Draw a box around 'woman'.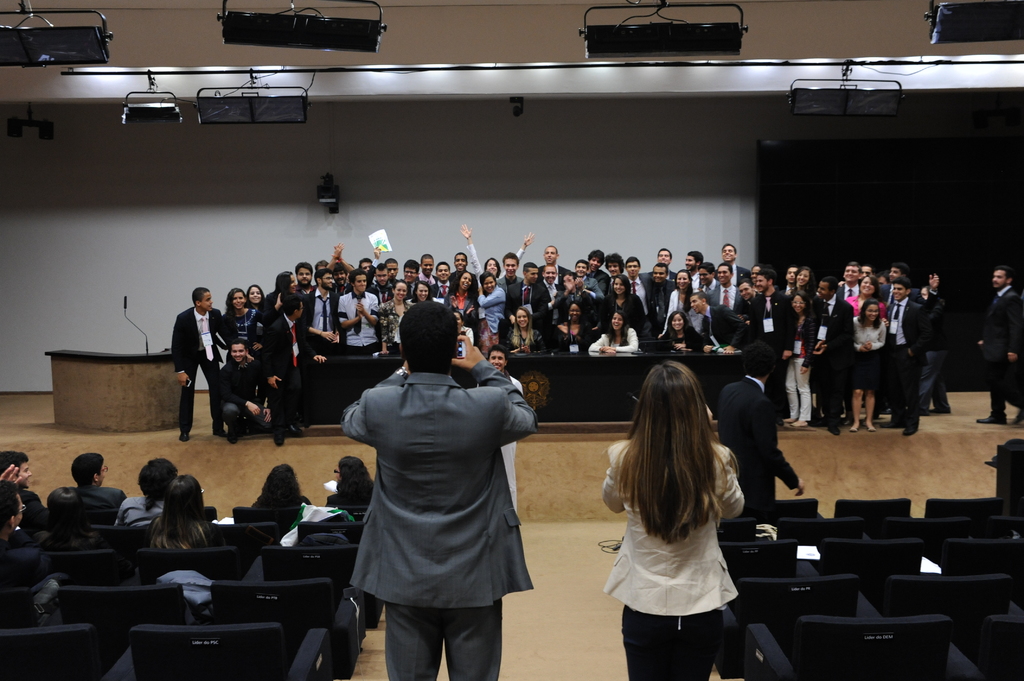
<box>589,313,639,352</box>.
